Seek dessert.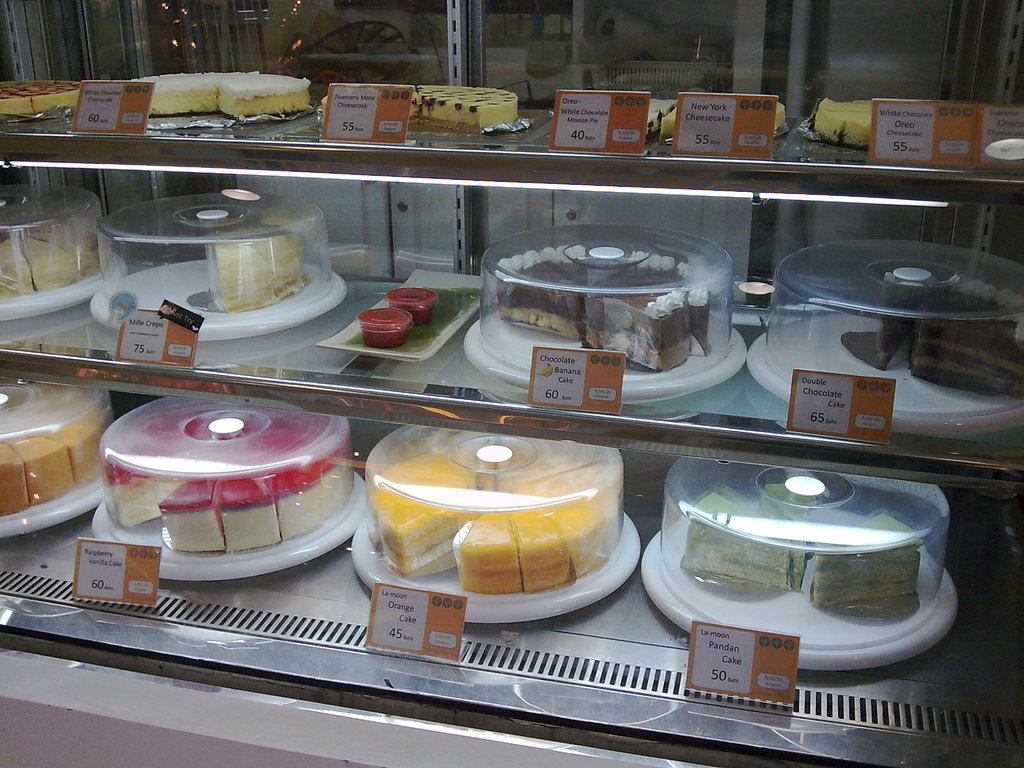
(211,223,301,316).
